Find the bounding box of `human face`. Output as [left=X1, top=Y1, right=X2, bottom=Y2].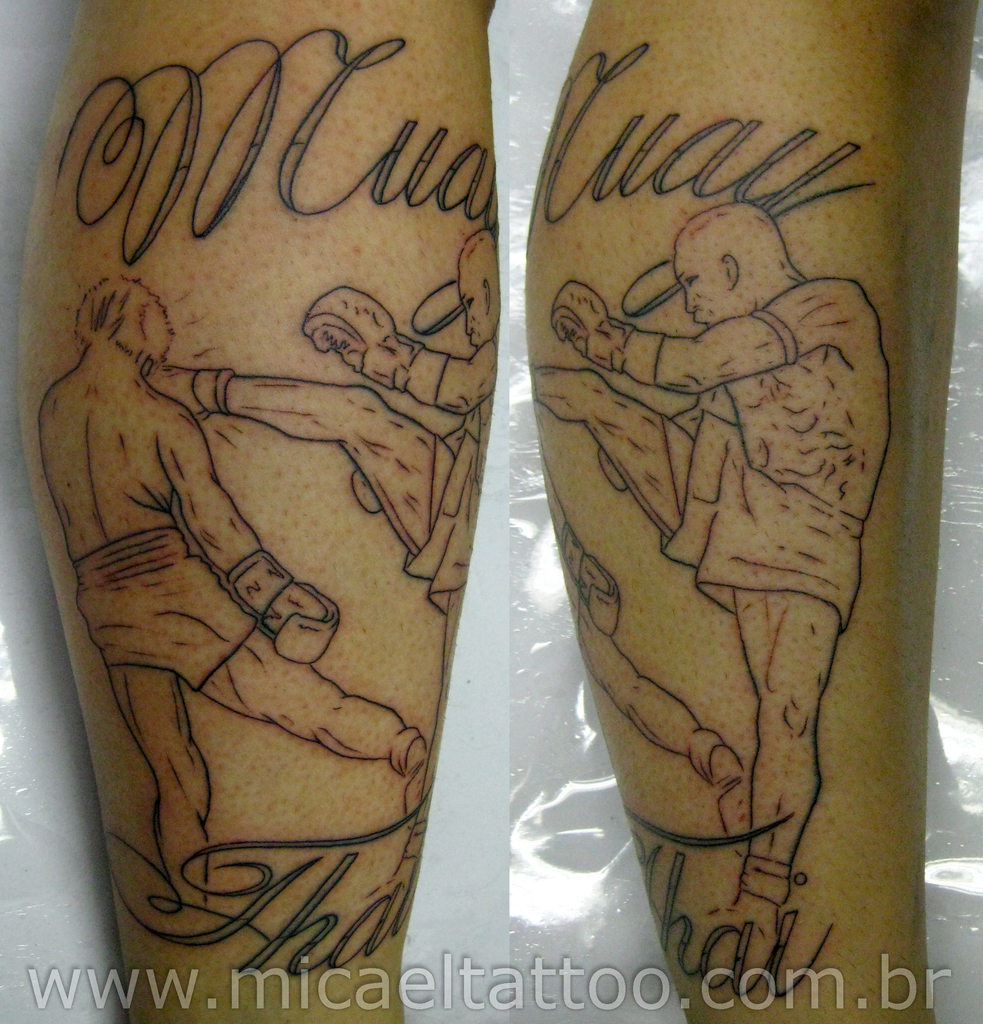
[left=459, top=252, right=490, bottom=355].
